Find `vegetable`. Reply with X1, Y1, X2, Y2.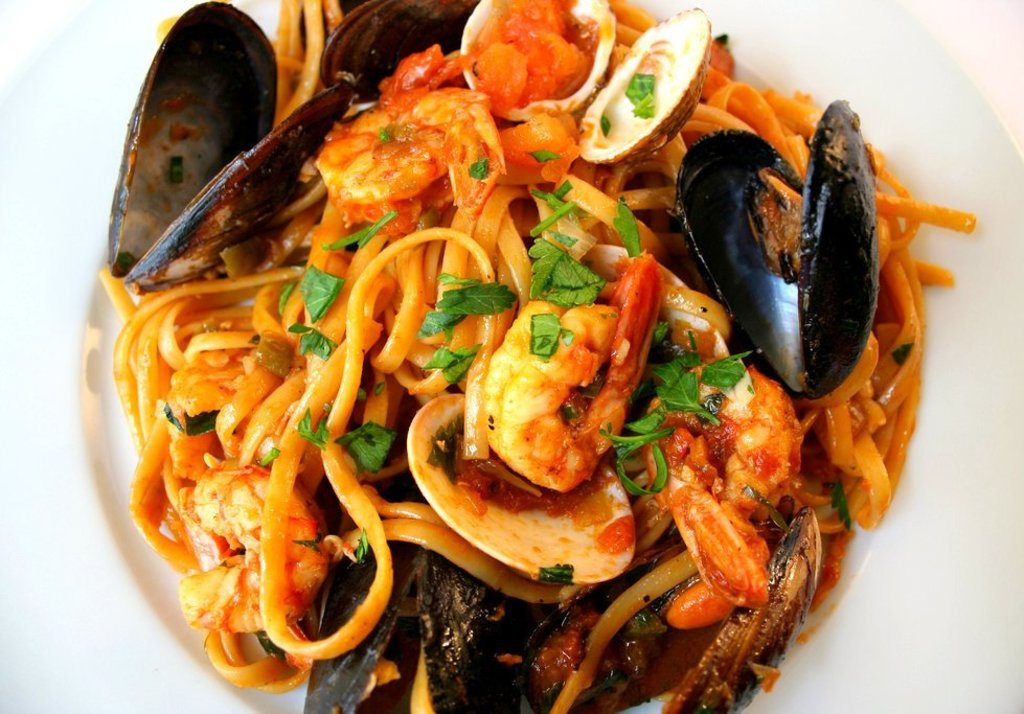
258, 445, 272, 466.
